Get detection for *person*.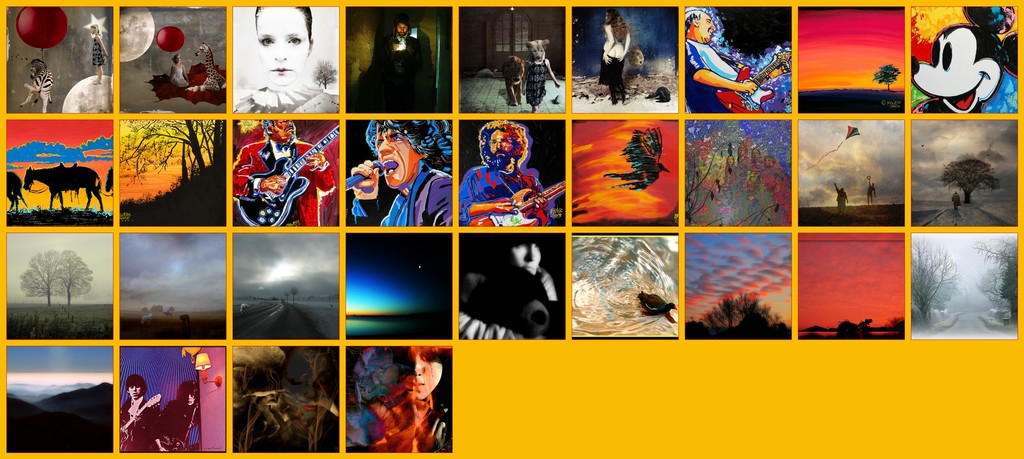
Detection: x1=342 y1=344 x2=447 y2=449.
